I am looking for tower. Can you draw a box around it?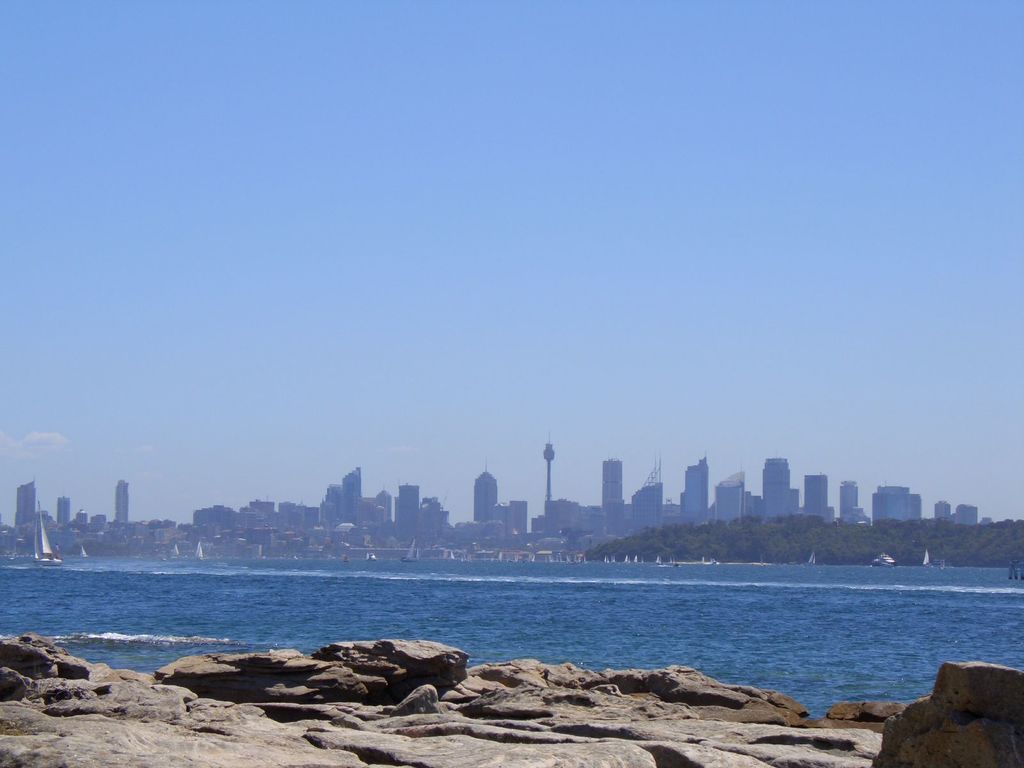
Sure, the bounding box is (804,468,831,520).
